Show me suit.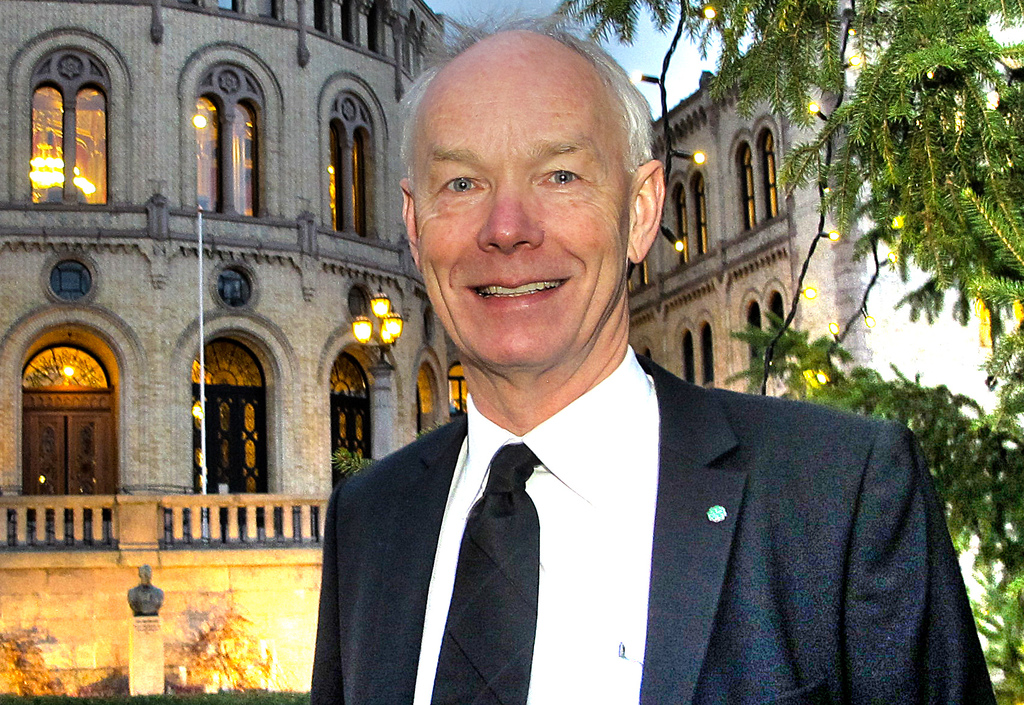
suit is here: l=305, t=313, r=986, b=688.
